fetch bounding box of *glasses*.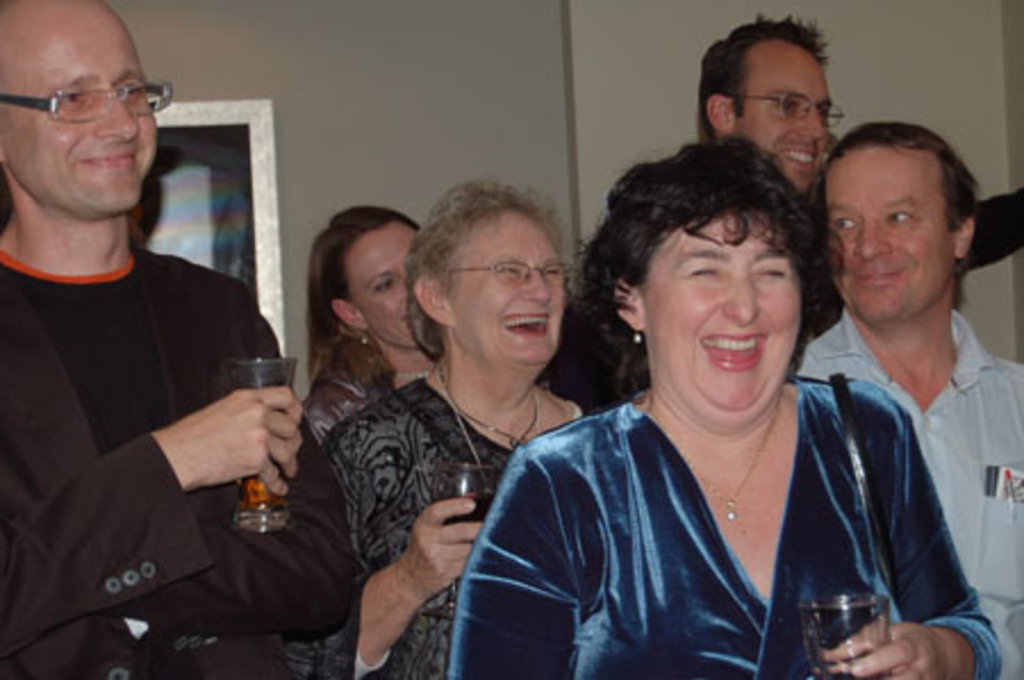
Bbox: l=441, t=259, r=578, b=287.
